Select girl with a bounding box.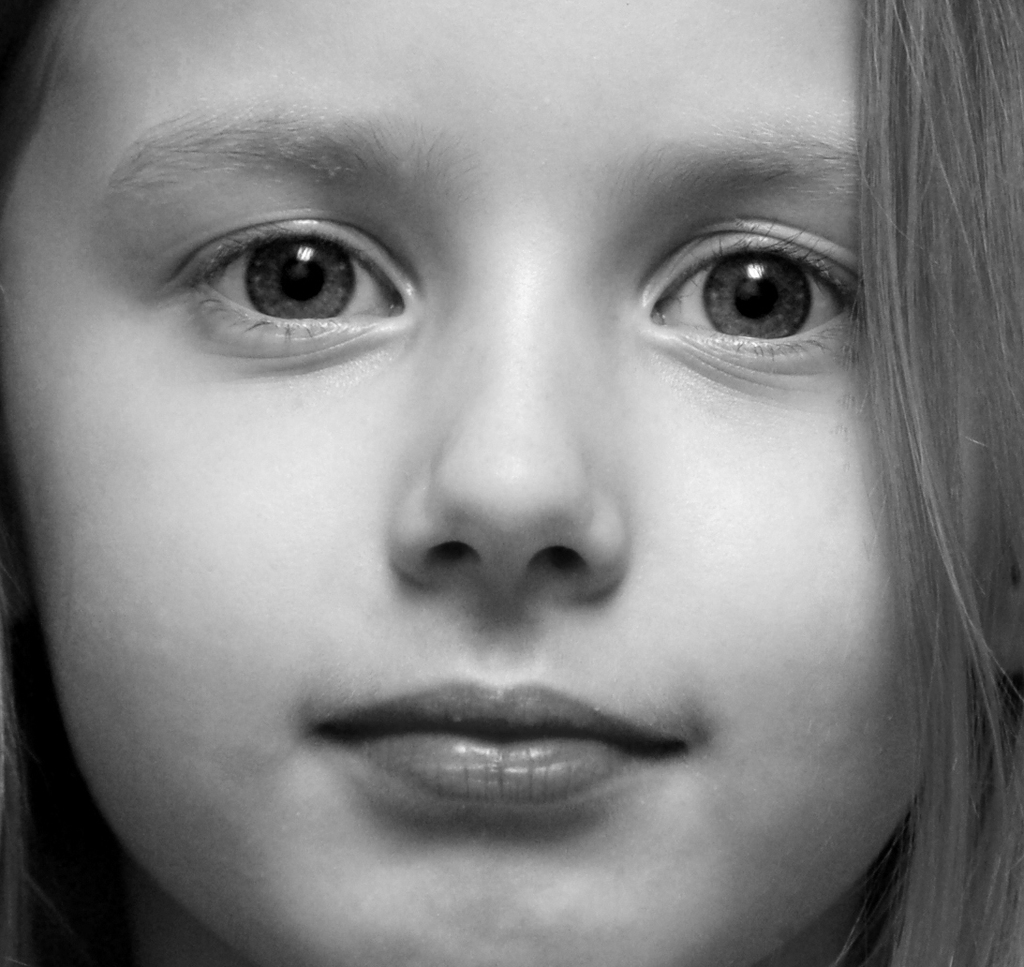
locate(0, 0, 1023, 966).
